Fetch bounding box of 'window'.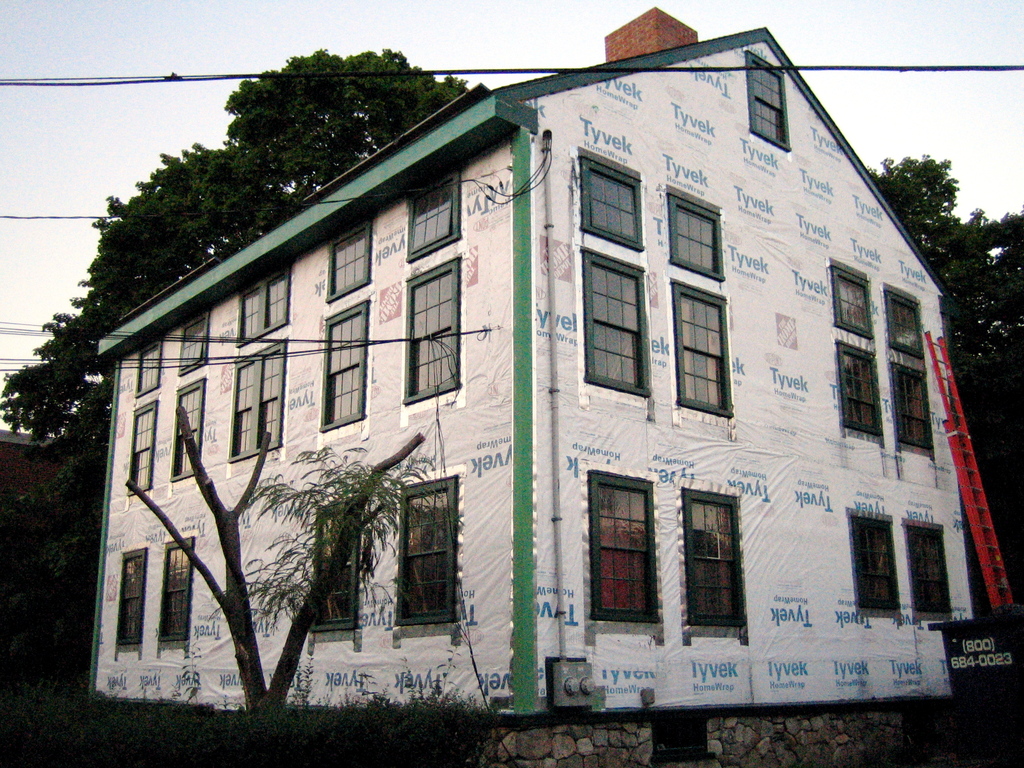
Bbox: box(160, 538, 191, 644).
